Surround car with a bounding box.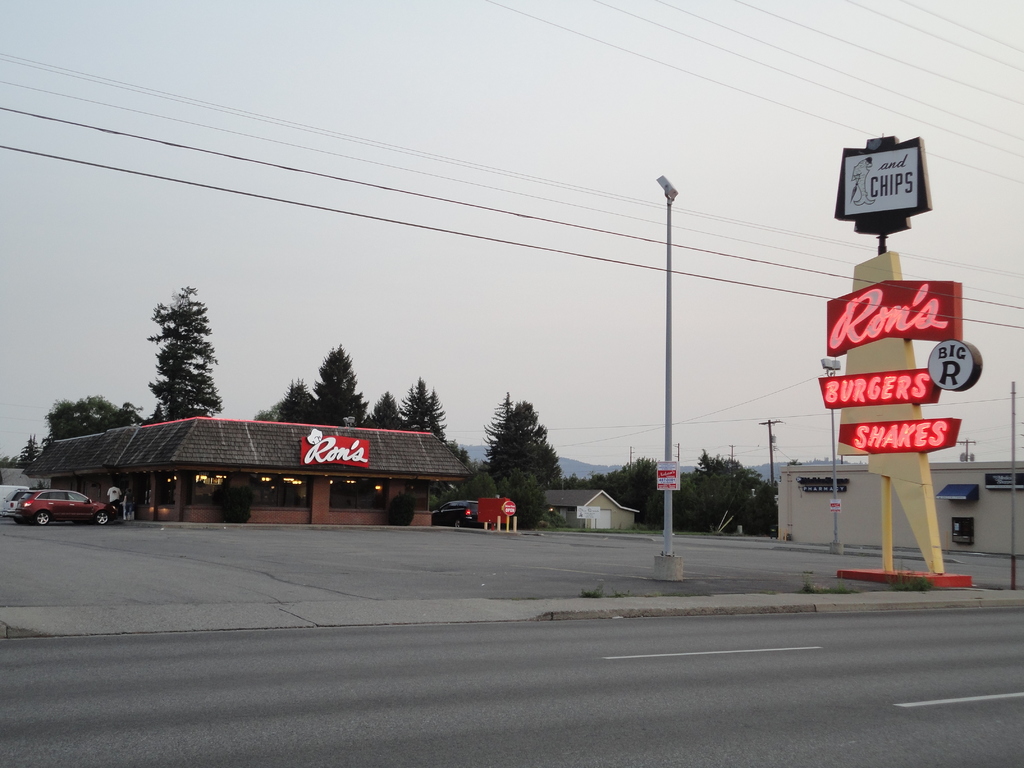
<bbox>15, 486, 122, 531</bbox>.
